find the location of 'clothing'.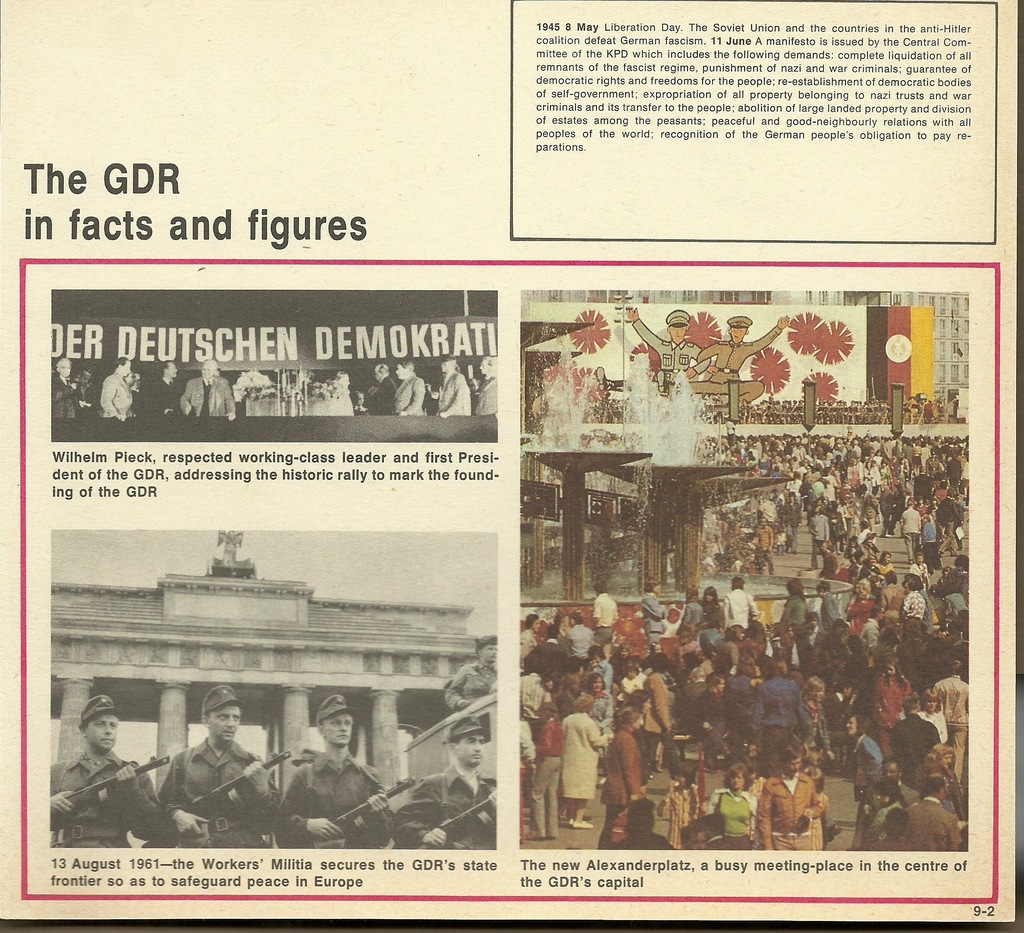
Location: region(391, 760, 495, 849).
